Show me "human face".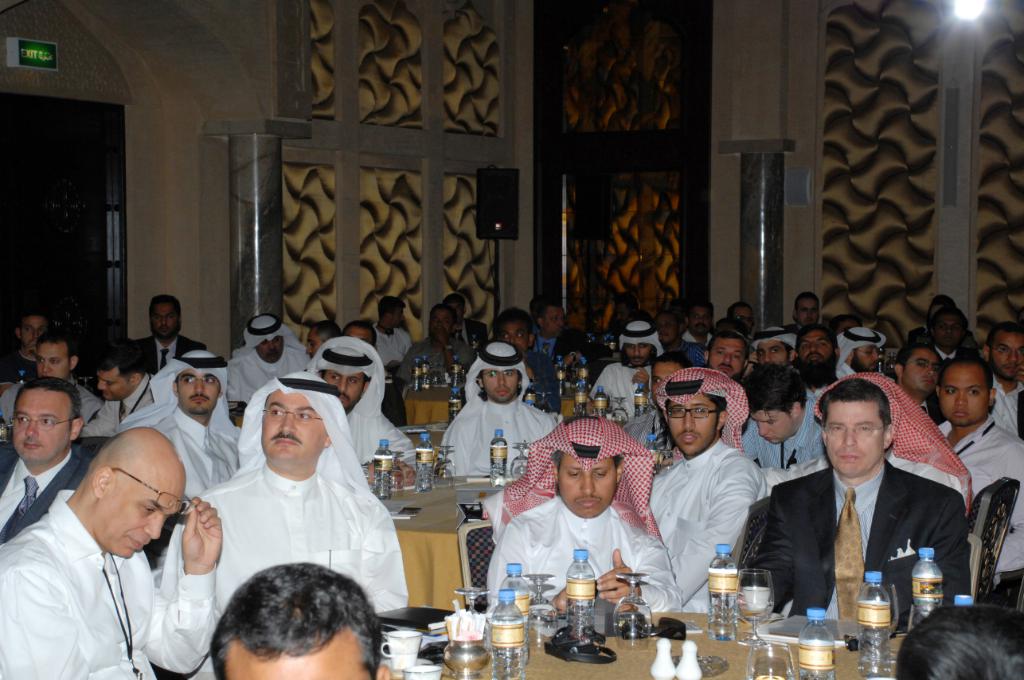
"human face" is here: <box>393,305,409,328</box>.
